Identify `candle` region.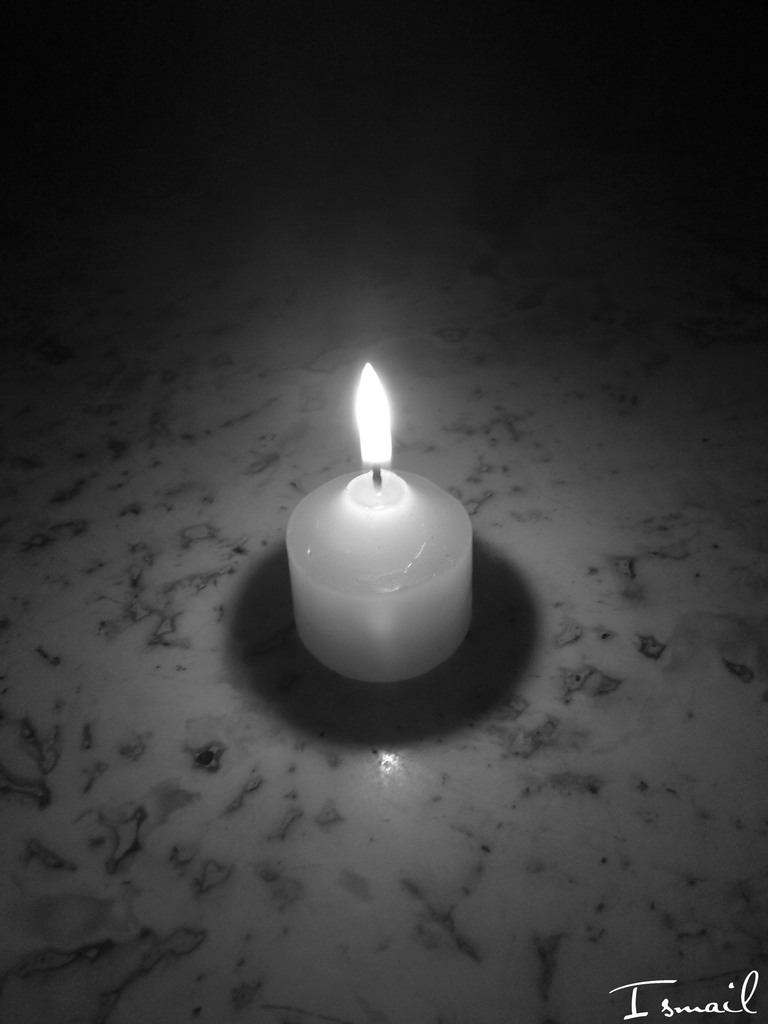
Region: {"x1": 286, "y1": 360, "x2": 473, "y2": 684}.
